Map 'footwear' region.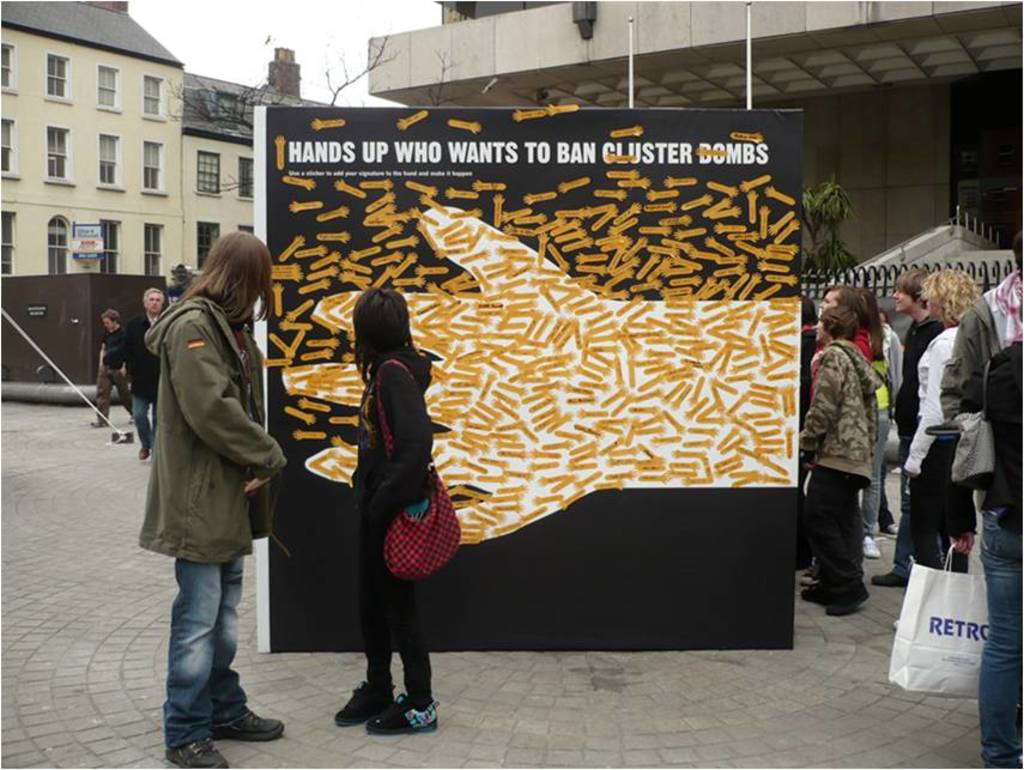
Mapped to detection(207, 710, 285, 745).
